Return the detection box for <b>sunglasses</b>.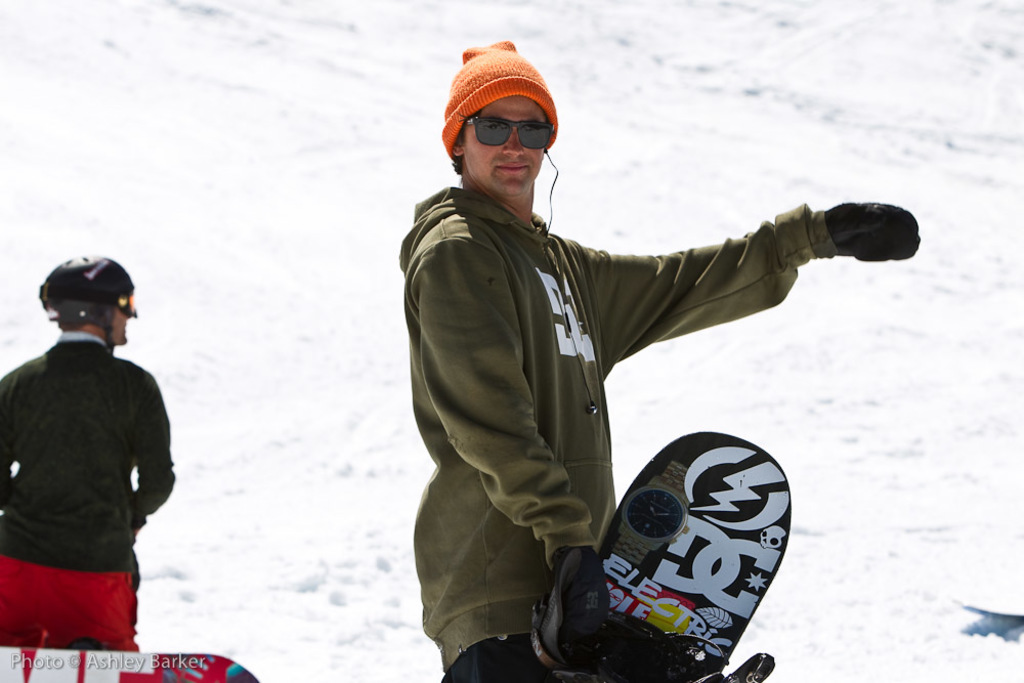
pyautogui.locateOnScreen(462, 115, 554, 152).
